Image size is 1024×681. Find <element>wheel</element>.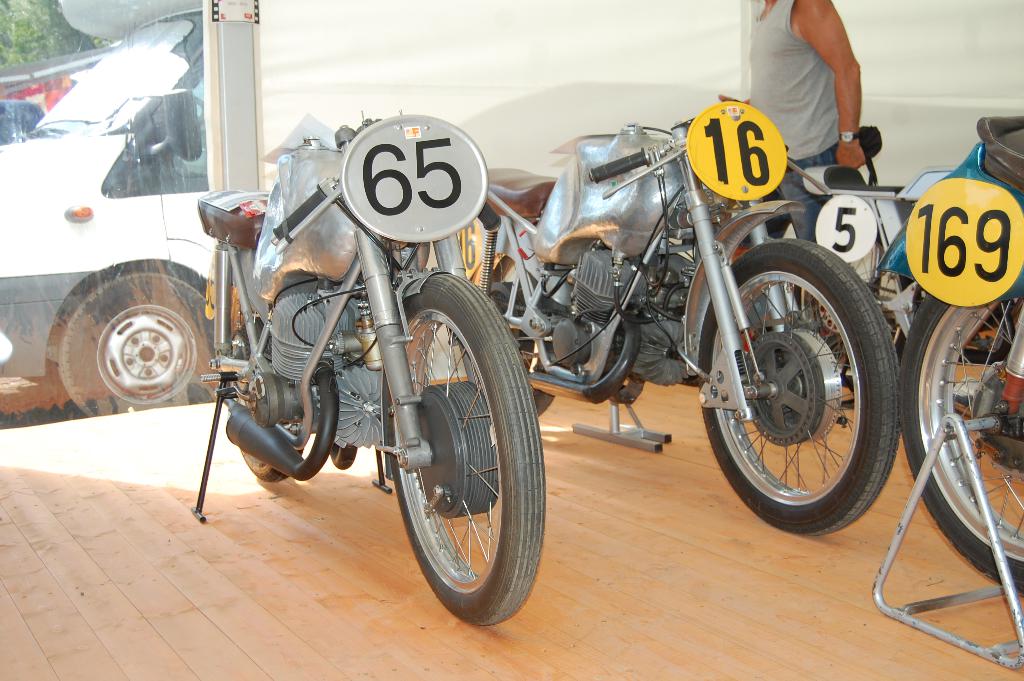
56 270 218 415.
